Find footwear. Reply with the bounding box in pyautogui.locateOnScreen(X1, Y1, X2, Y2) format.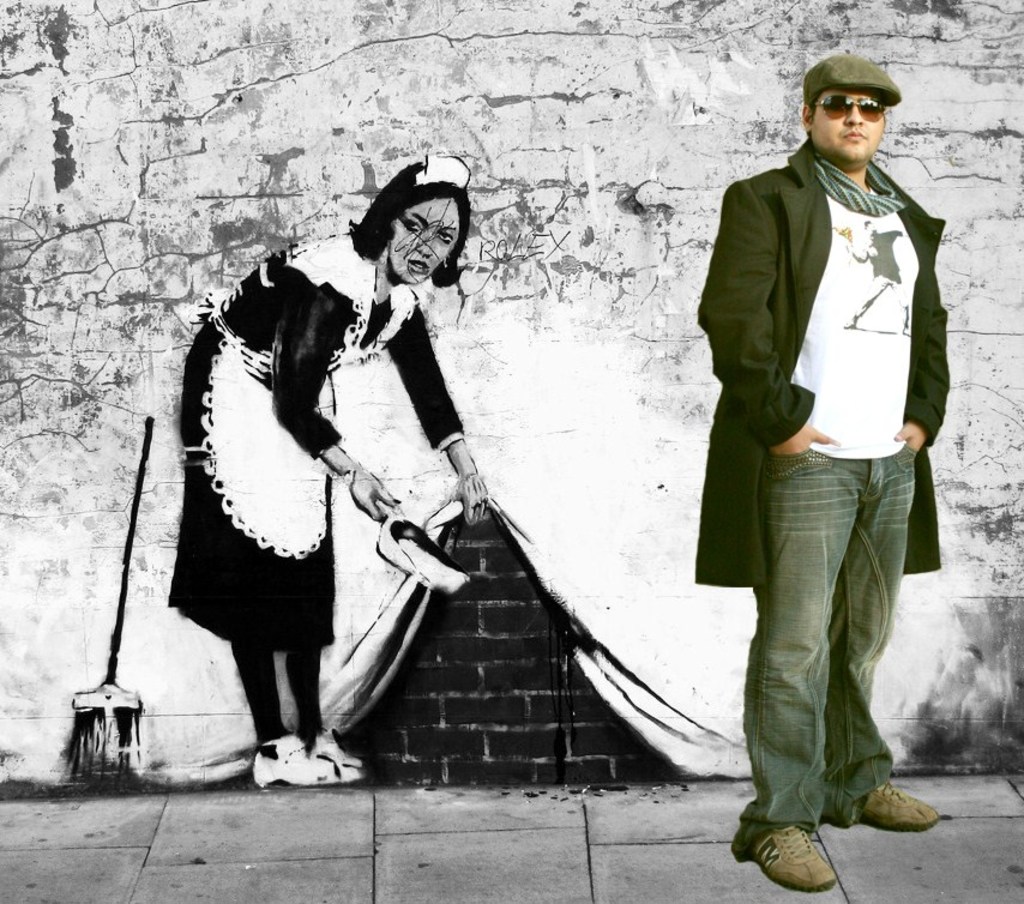
pyautogui.locateOnScreen(312, 723, 369, 772).
